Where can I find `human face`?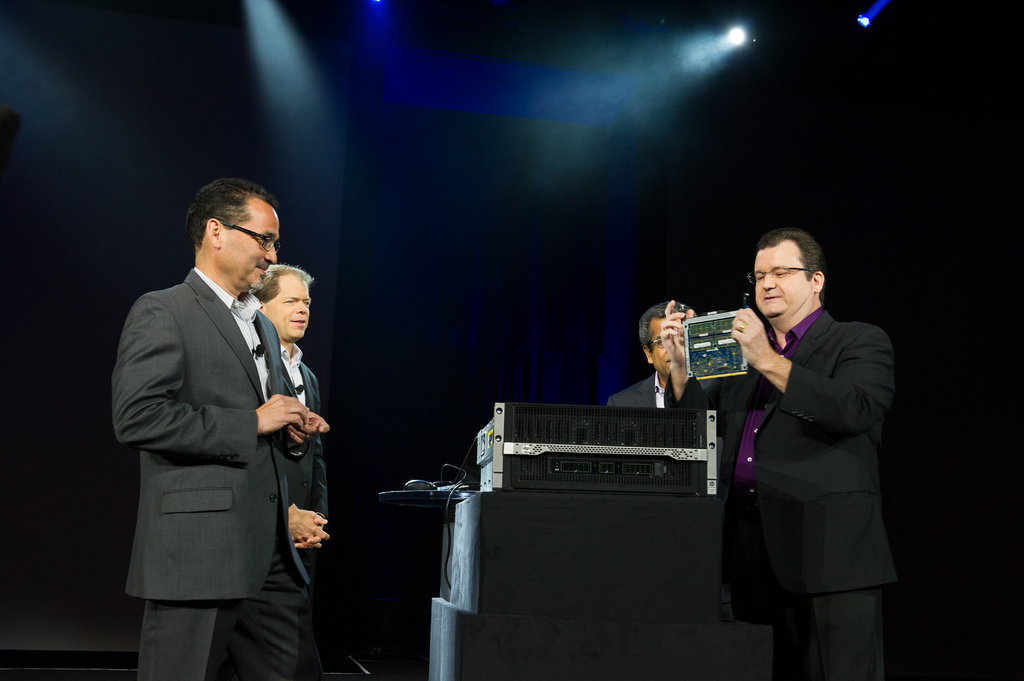
You can find it at locate(223, 201, 286, 291).
